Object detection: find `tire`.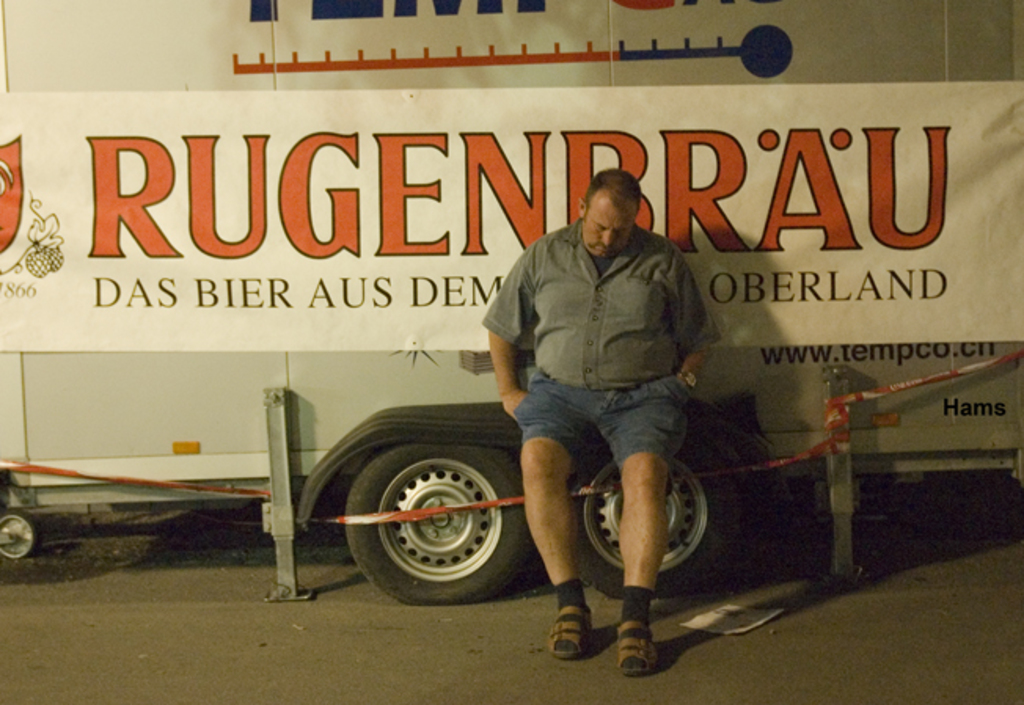
(0, 510, 36, 557).
